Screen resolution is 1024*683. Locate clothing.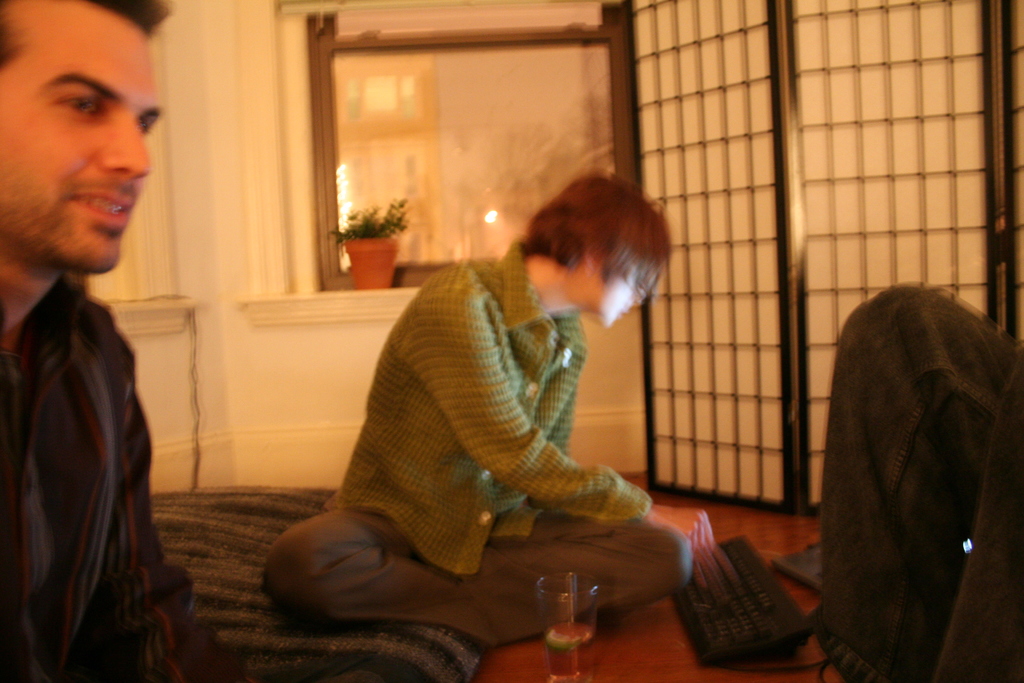
293:227:669:638.
